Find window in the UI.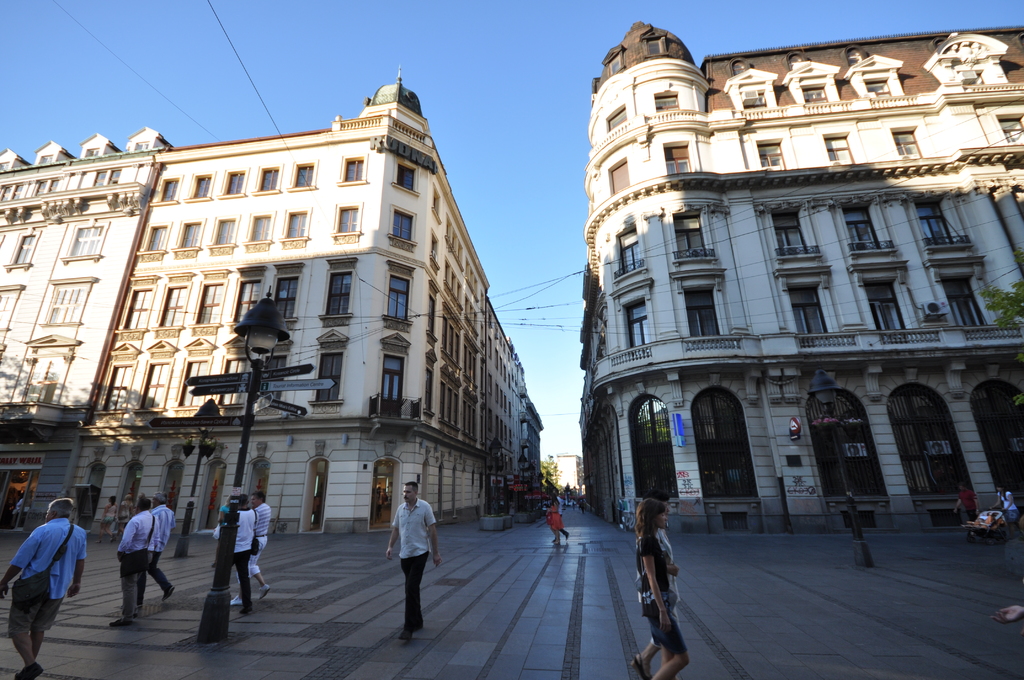
UI element at (507, 350, 512, 360).
